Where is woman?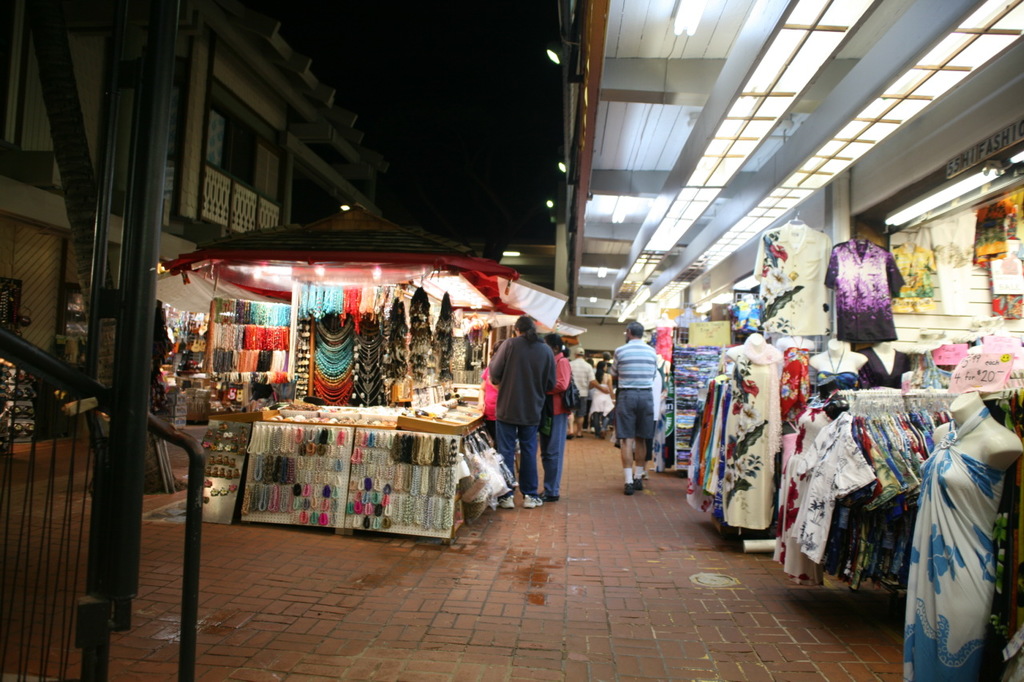
(534,333,574,505).
